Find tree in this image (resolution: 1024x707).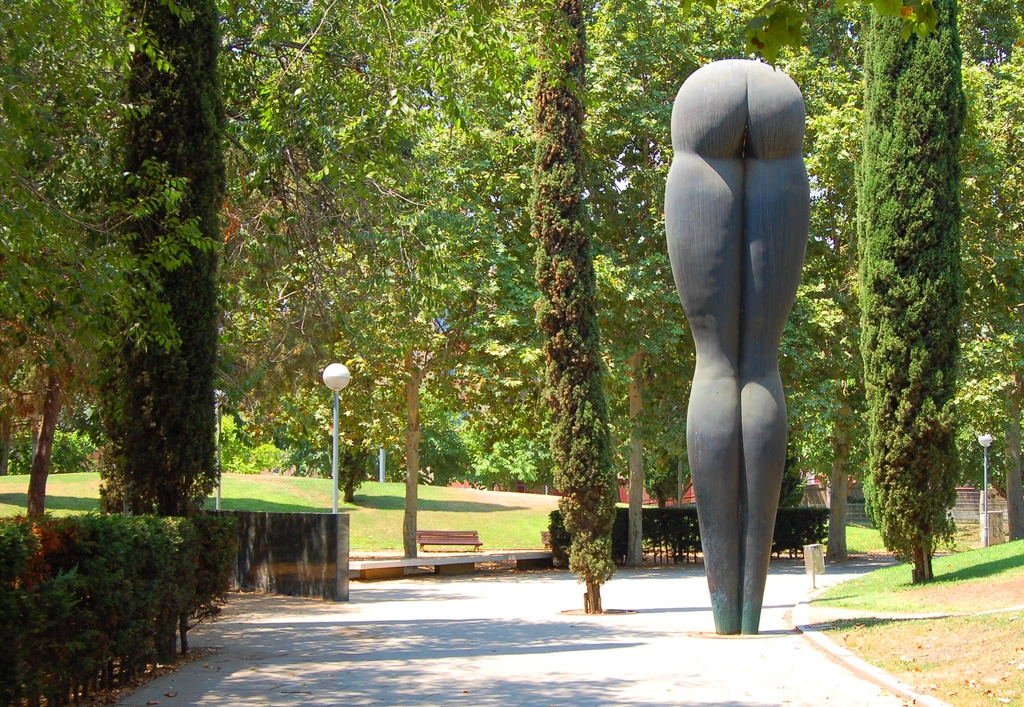
<box>527,0,627,610</box>.
